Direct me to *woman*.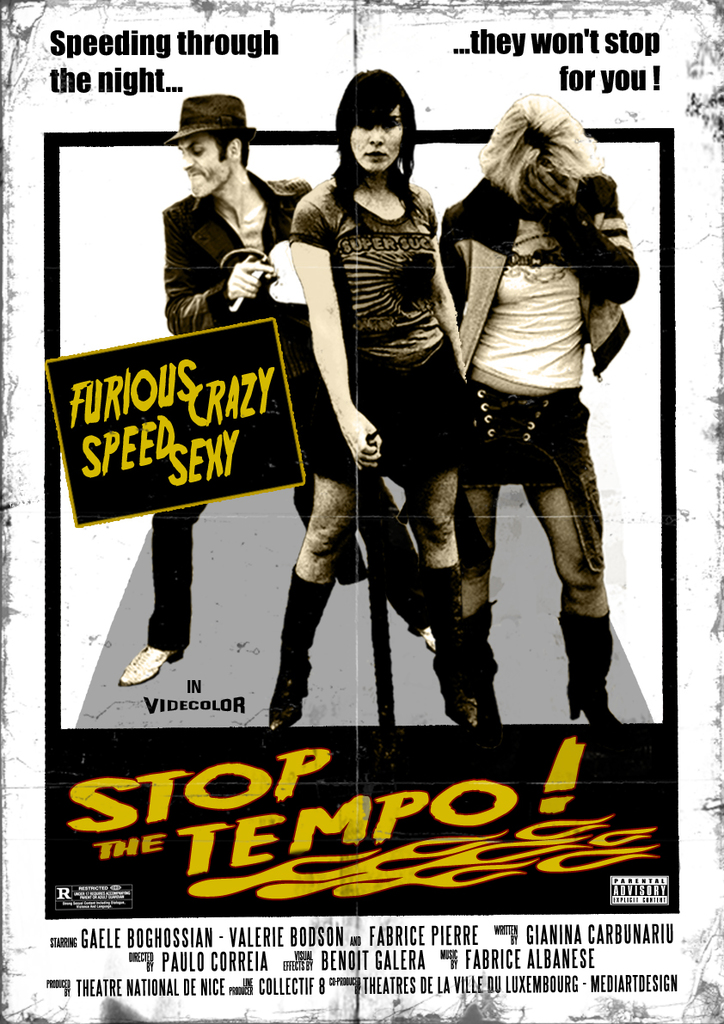
Direction: [433, 68, 644, 747].
